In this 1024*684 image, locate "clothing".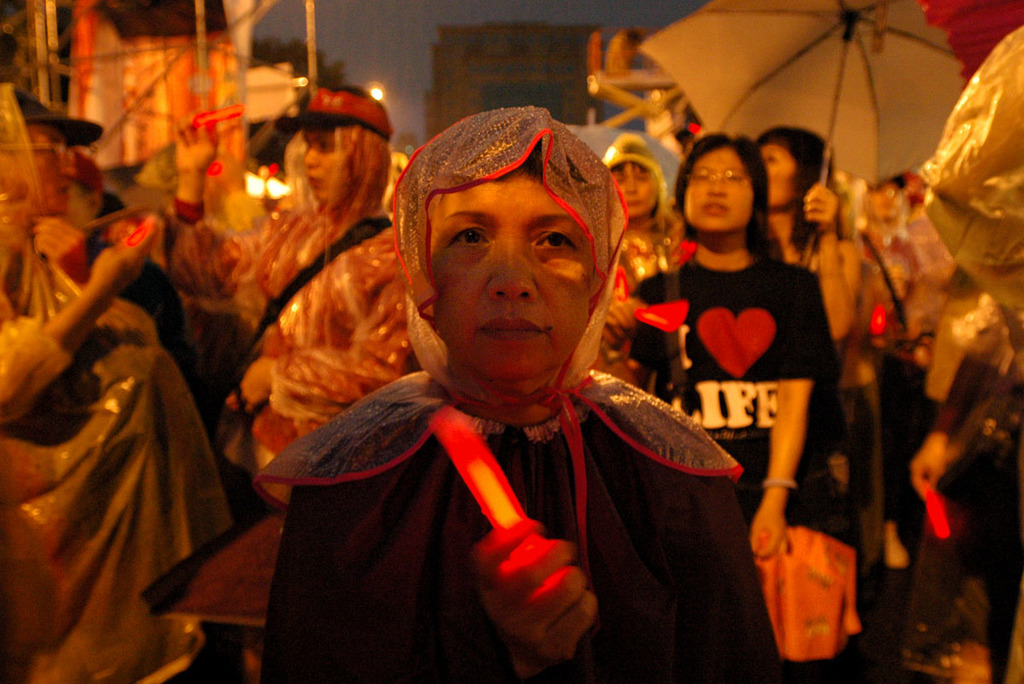
Bounding box: 614,239,834,656.
